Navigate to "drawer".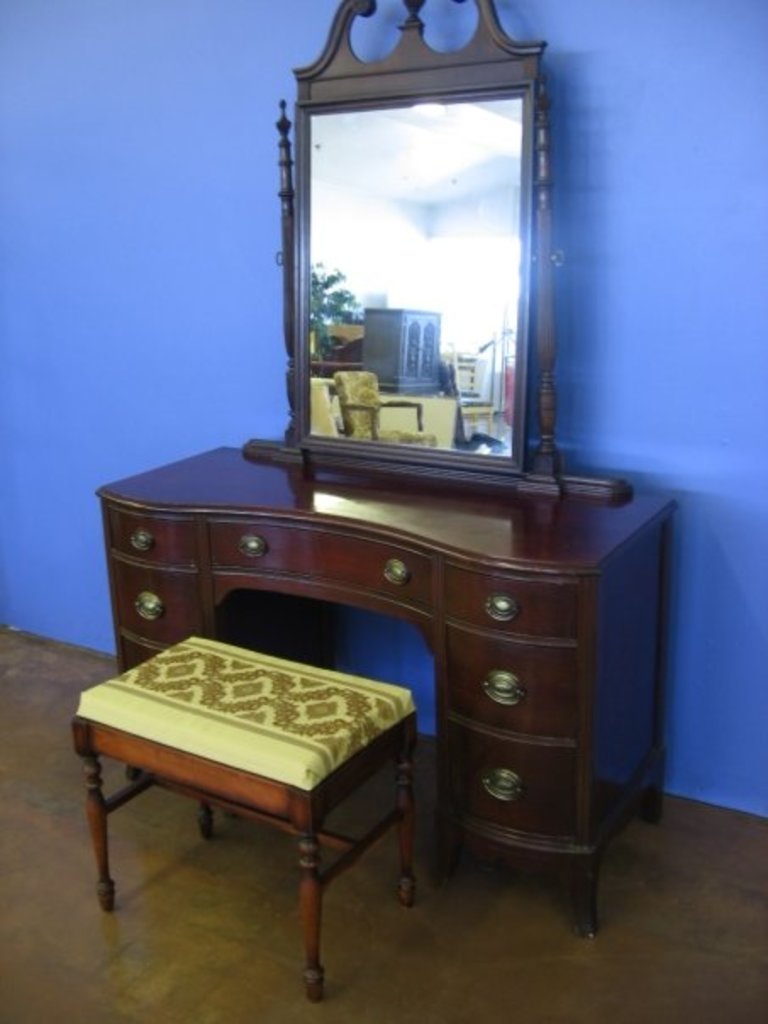
Navigation target: x1=442 y1=563 x2=573 y2=639.
